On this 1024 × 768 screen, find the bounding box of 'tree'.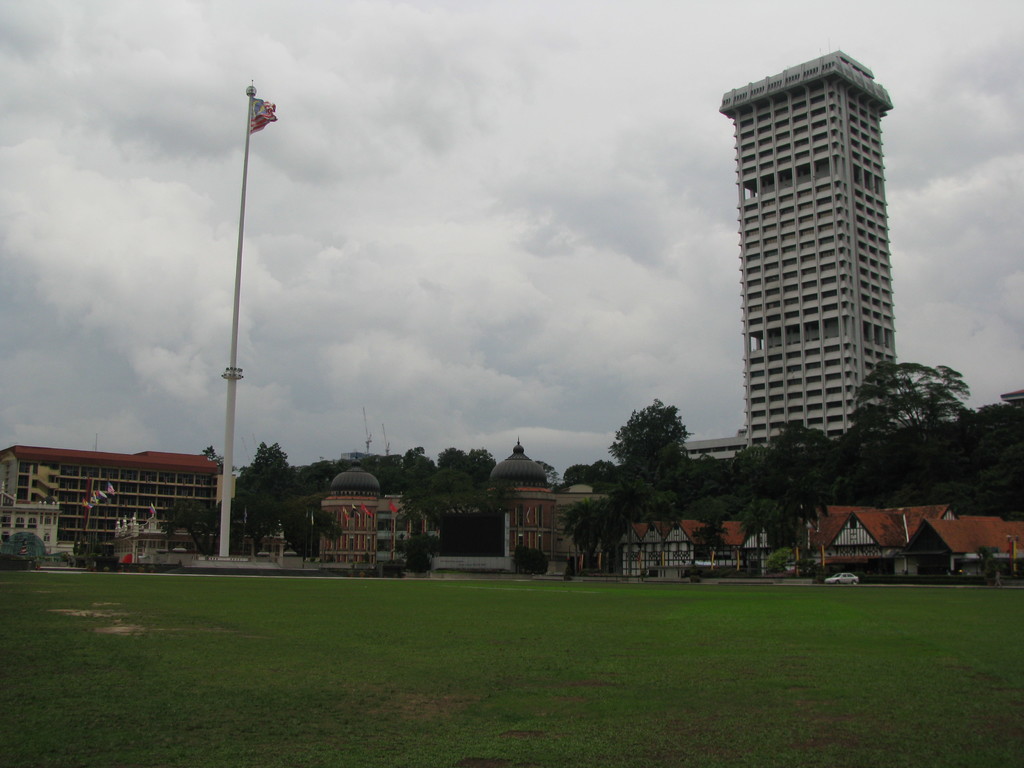
Bounding box: box=[592, 454, 616, 488].
